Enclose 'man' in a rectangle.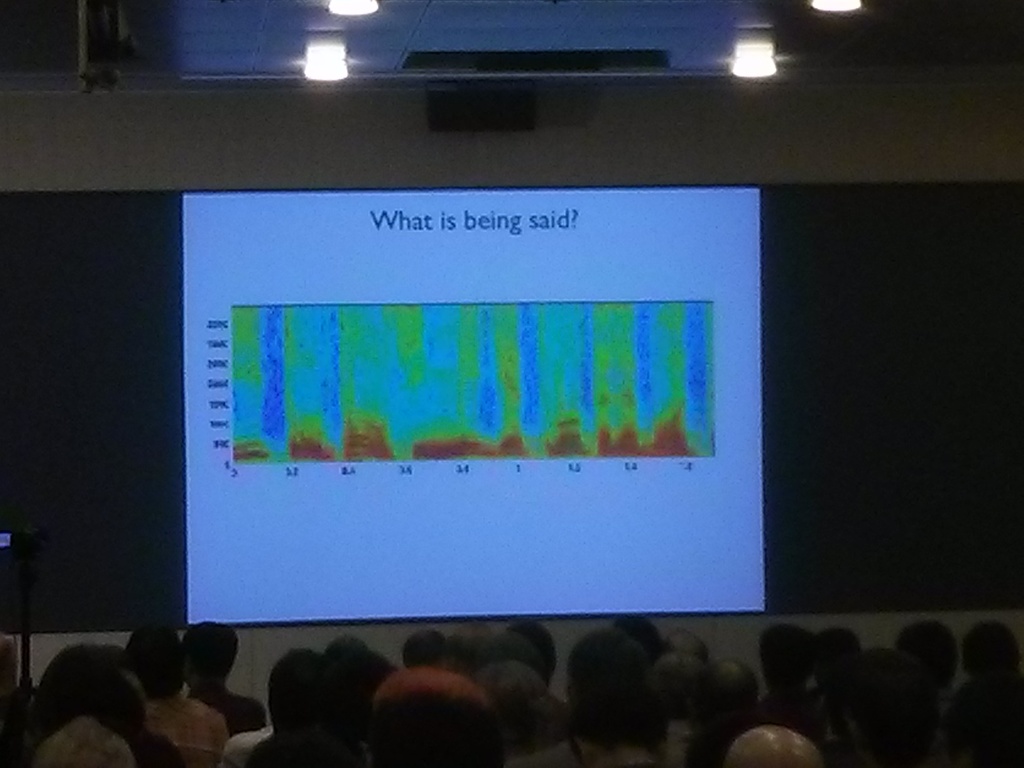
region(340, 666, 507, 767).
